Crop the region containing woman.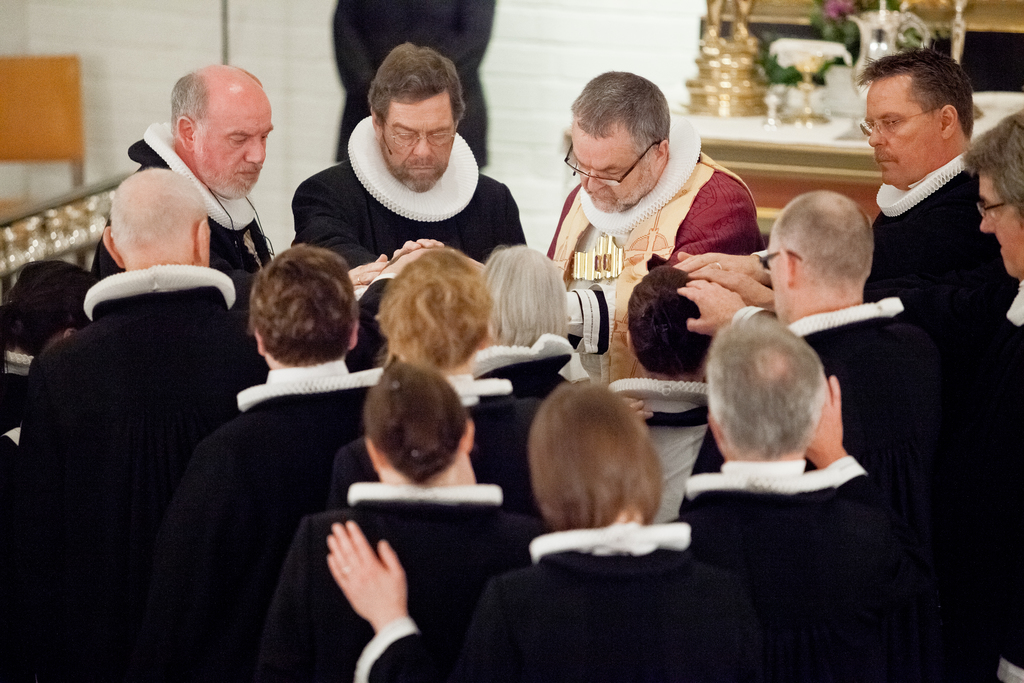
Crop region: [468, 248, 577, 403].
